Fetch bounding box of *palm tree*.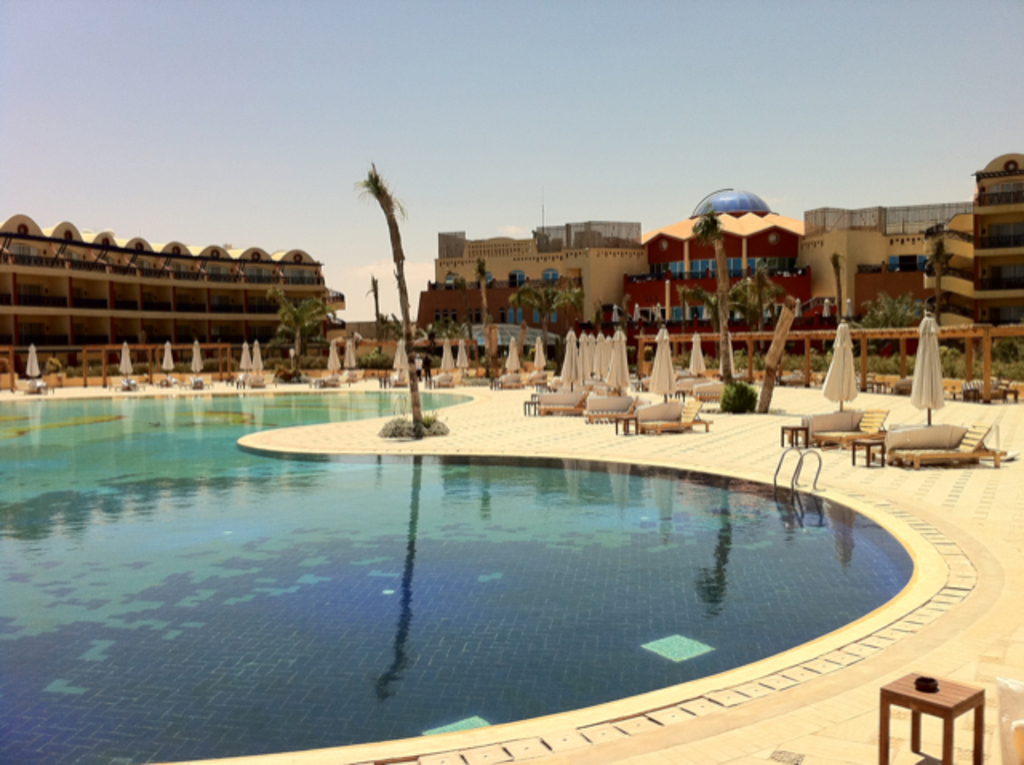
Bbox: (x1=512, y1=280, x2=563, y2=330).
